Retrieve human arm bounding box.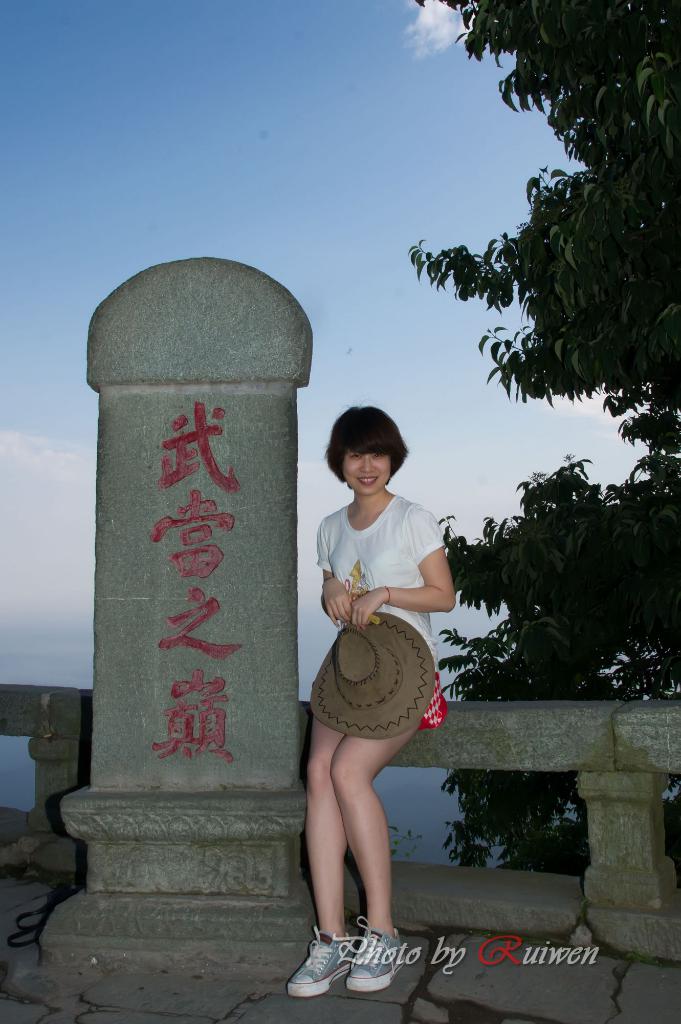
Bounding box: (403,538,463,656).
